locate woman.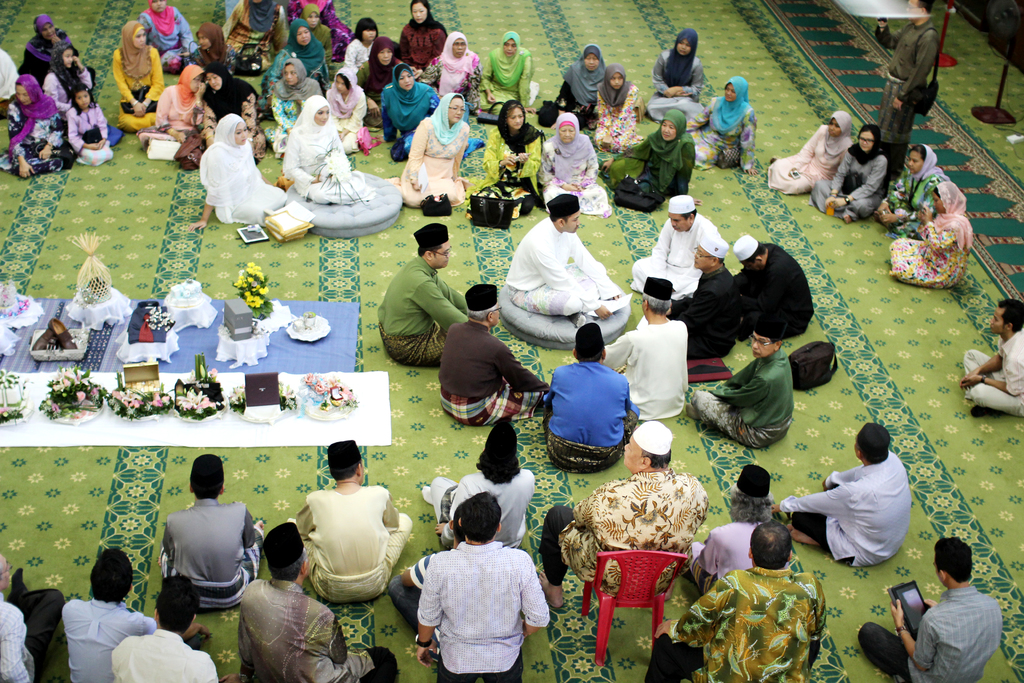
Bounding box: (left=476, top=94, right=540, bottom=201).
